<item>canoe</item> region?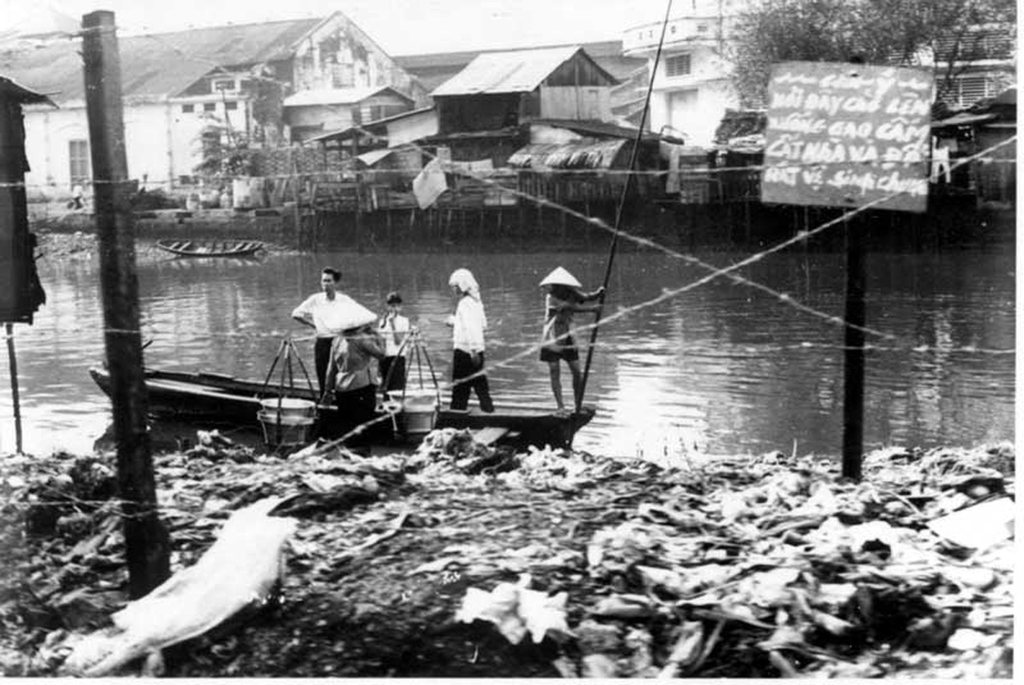
89, 365, 569, 433
